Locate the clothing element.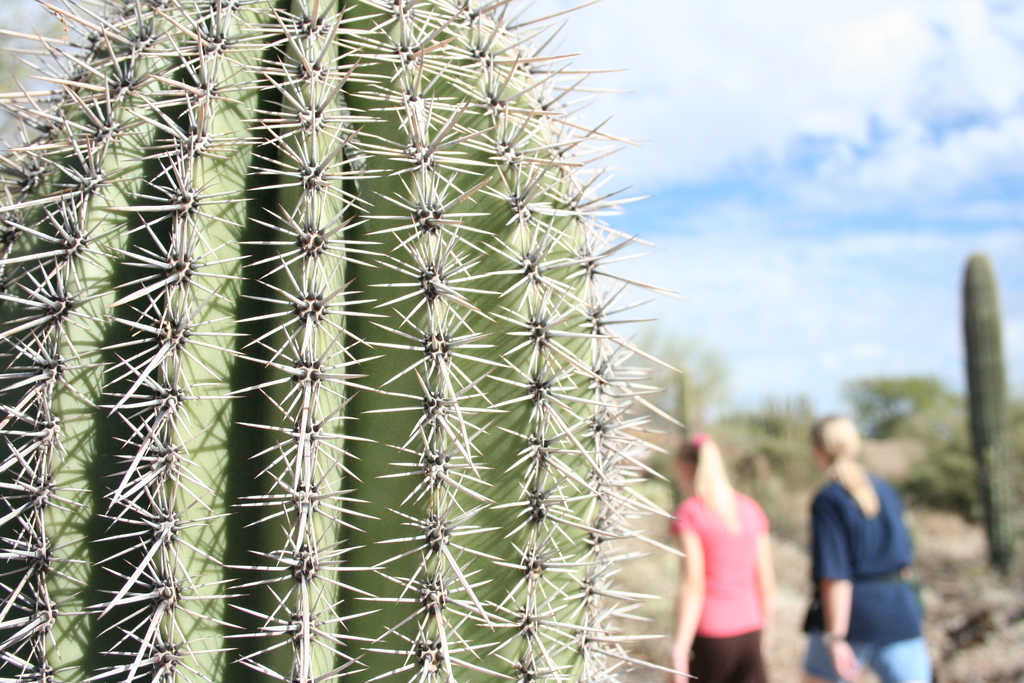
Element bbox: l=799, t=637, r=935, b=682.
